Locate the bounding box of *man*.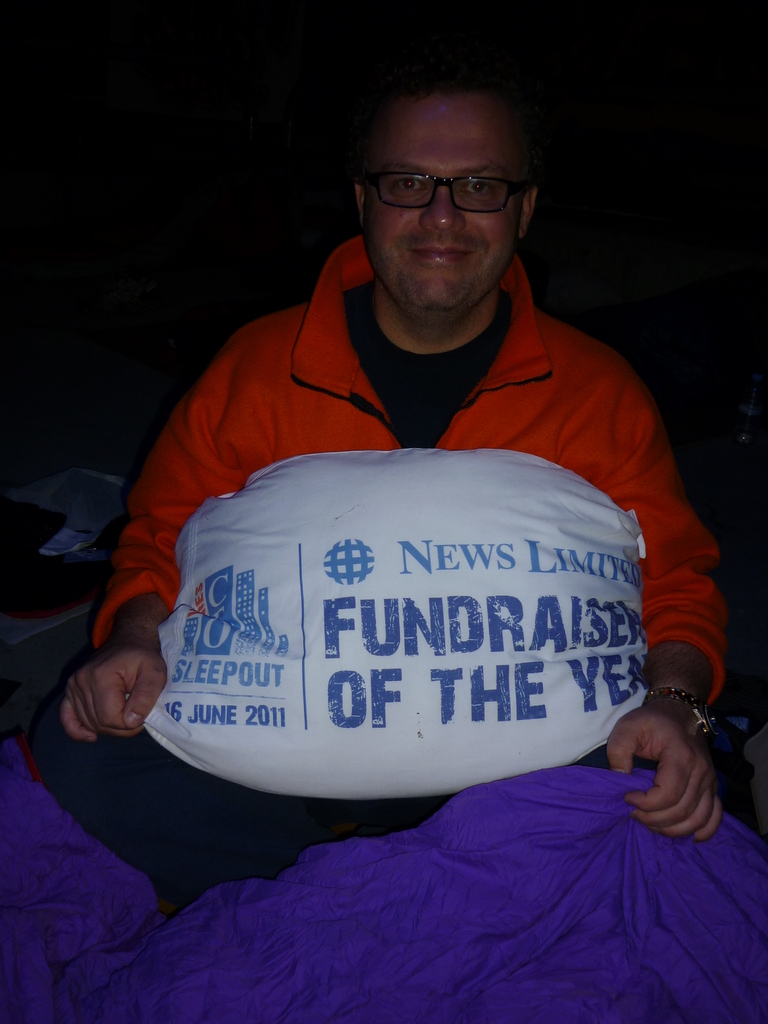
Bounding box: BBox(81, 84, 735, 797).
